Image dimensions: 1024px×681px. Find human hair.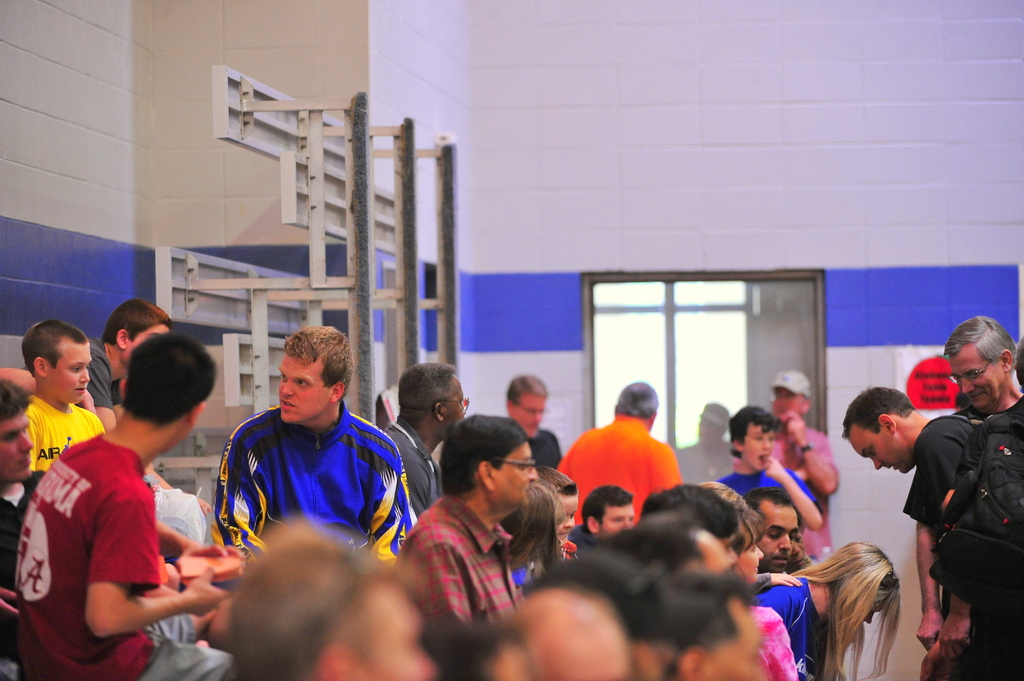
detection(496, 485, 559, 572).
